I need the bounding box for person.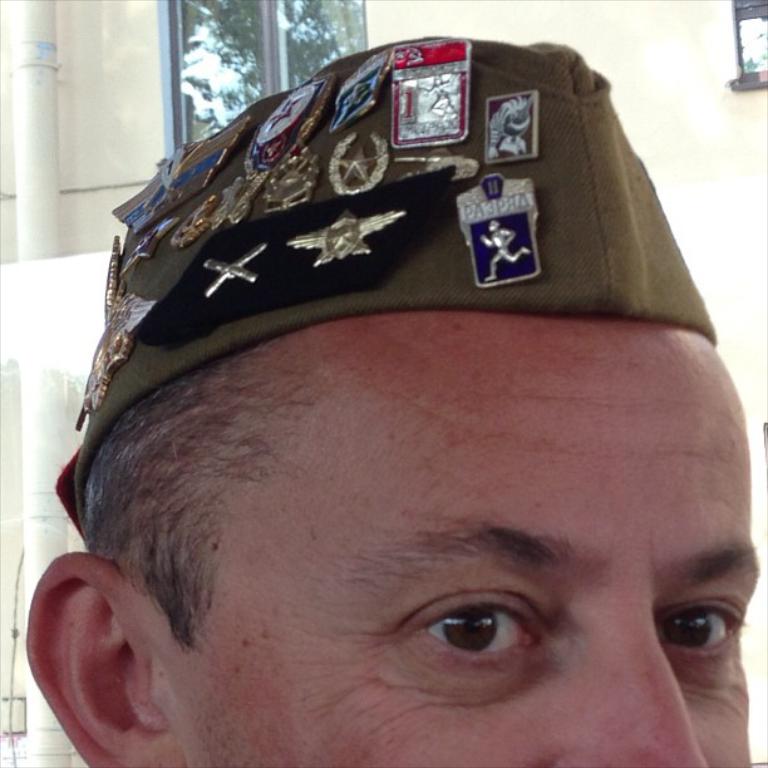
Here it is: (left=21, top=39, right=763, bottom=749).
